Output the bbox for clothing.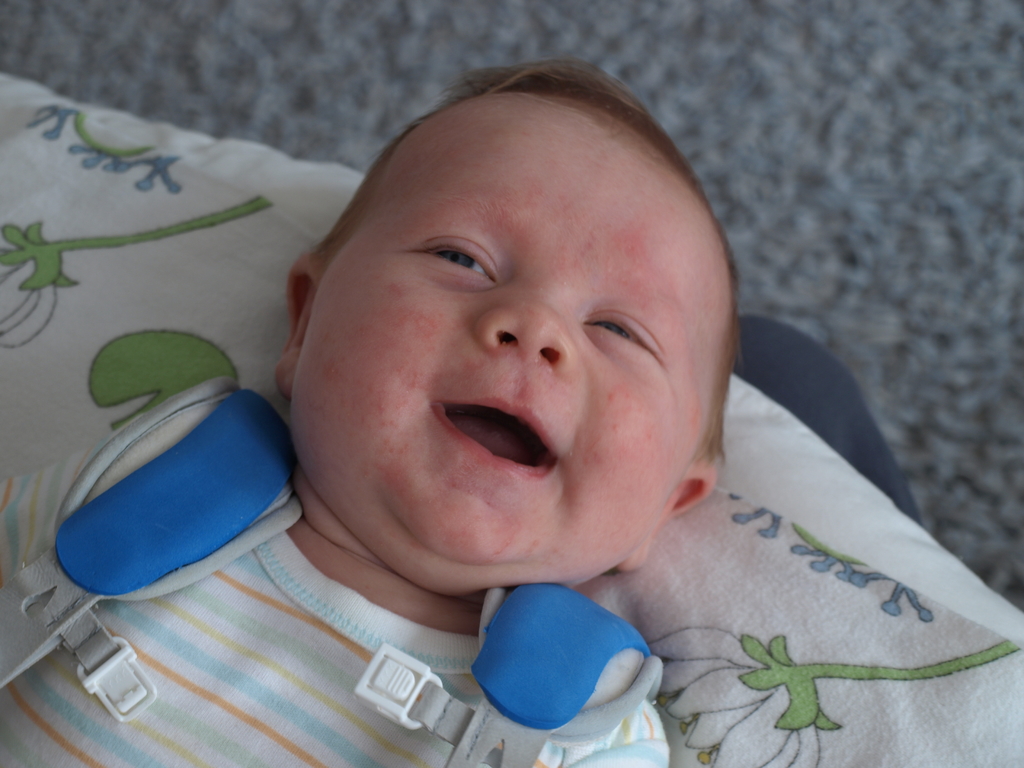
(left=0, top=377, right=669, bottom=767).
